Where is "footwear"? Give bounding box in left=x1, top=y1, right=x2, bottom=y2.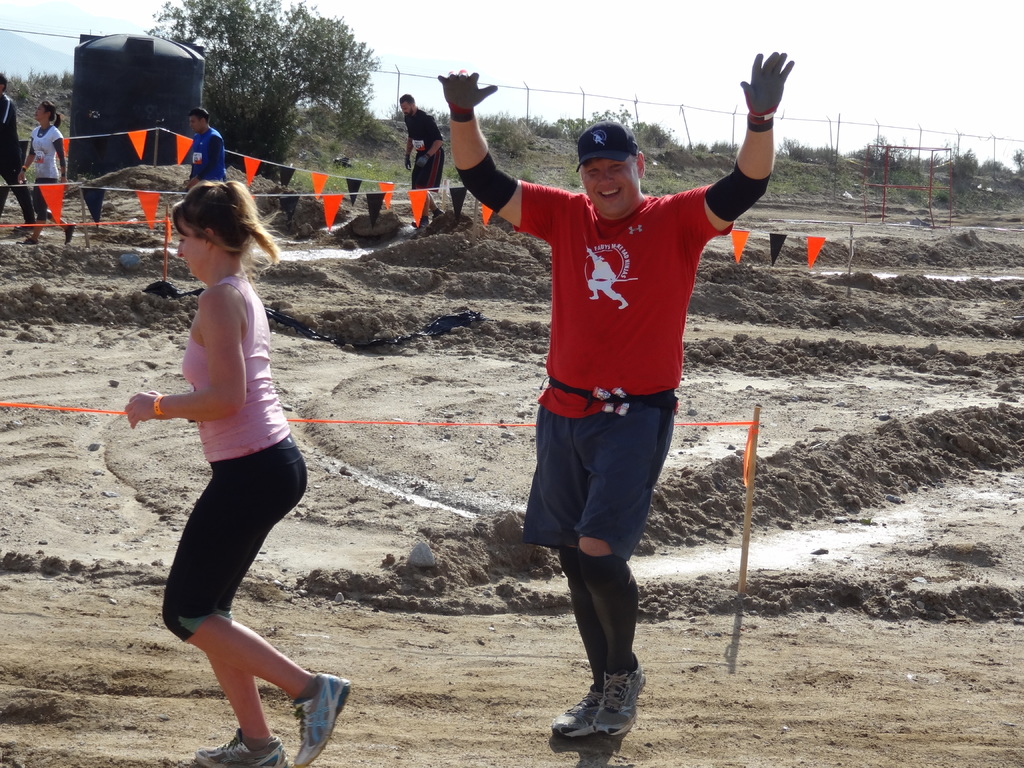
left=548, top=678, right=614, bottom=737.
